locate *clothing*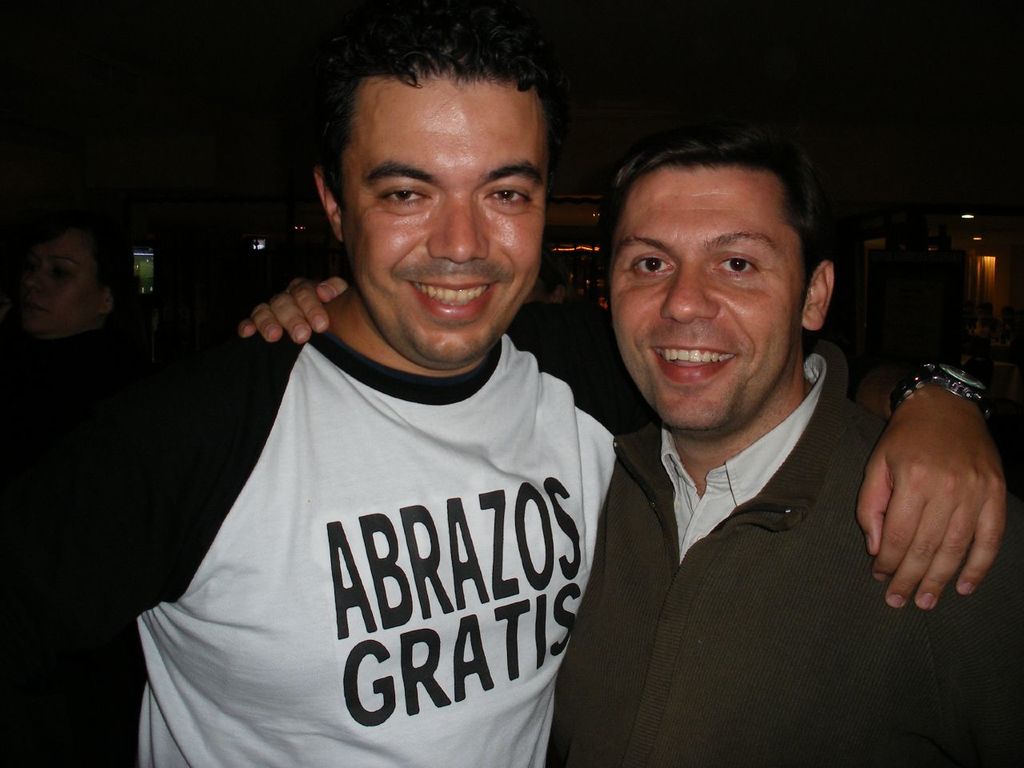
(x1=538, y1=324, x2=1023, y2=767)
